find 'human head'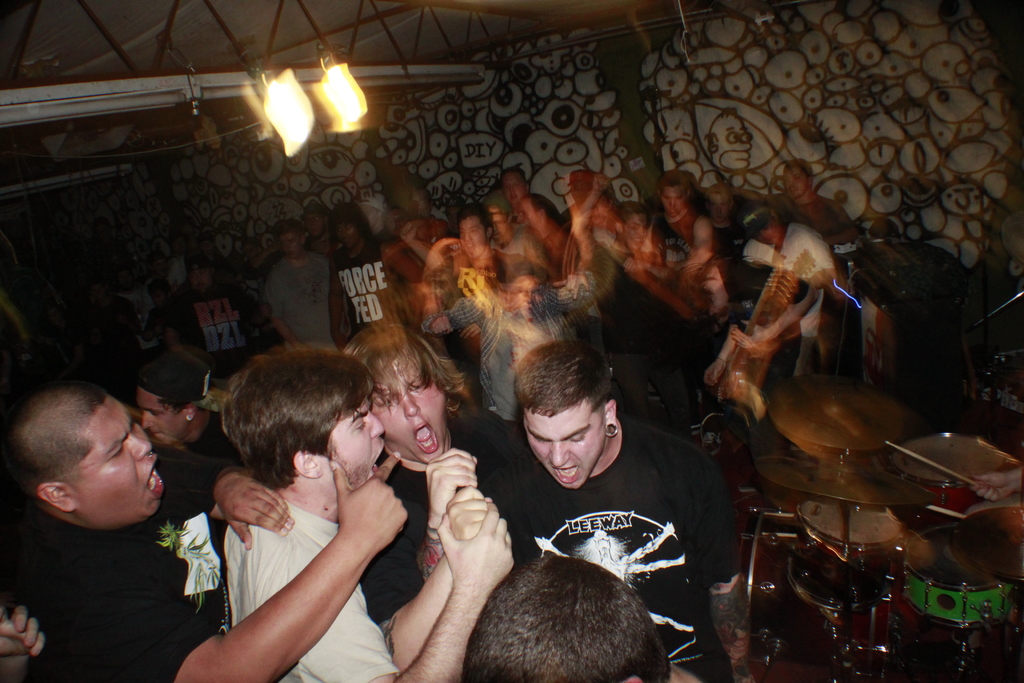
Rect(277, 220, 305, 258)
